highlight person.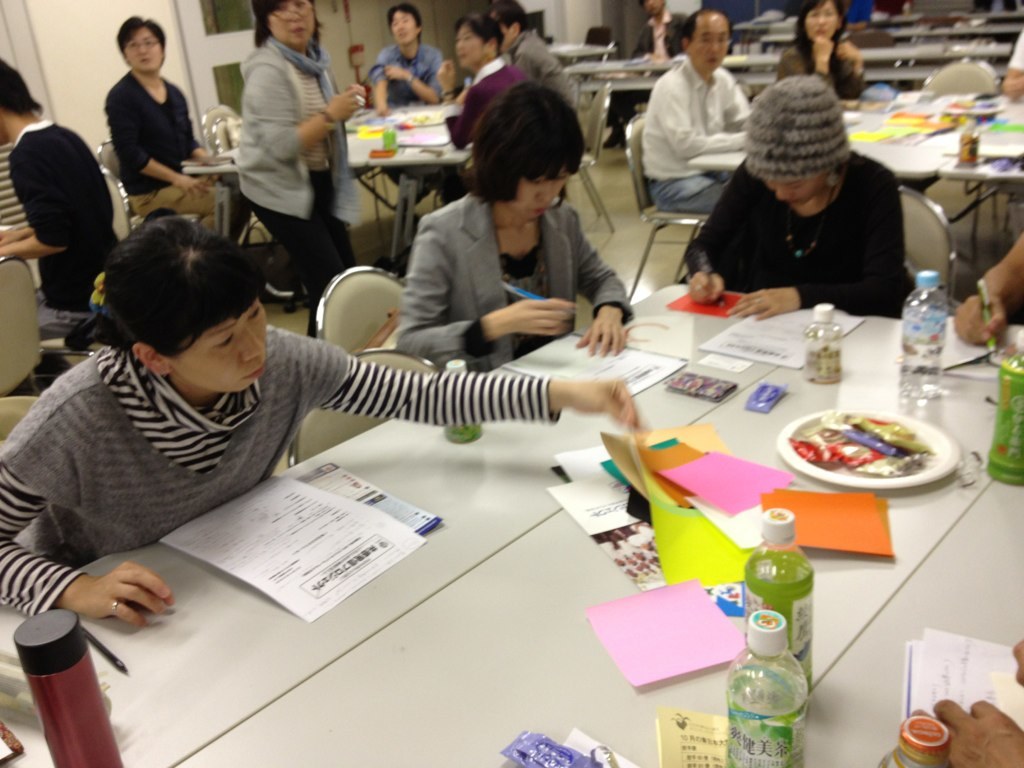
Highlighted region: x1=472, y1=0, x2=577, y2=117.
